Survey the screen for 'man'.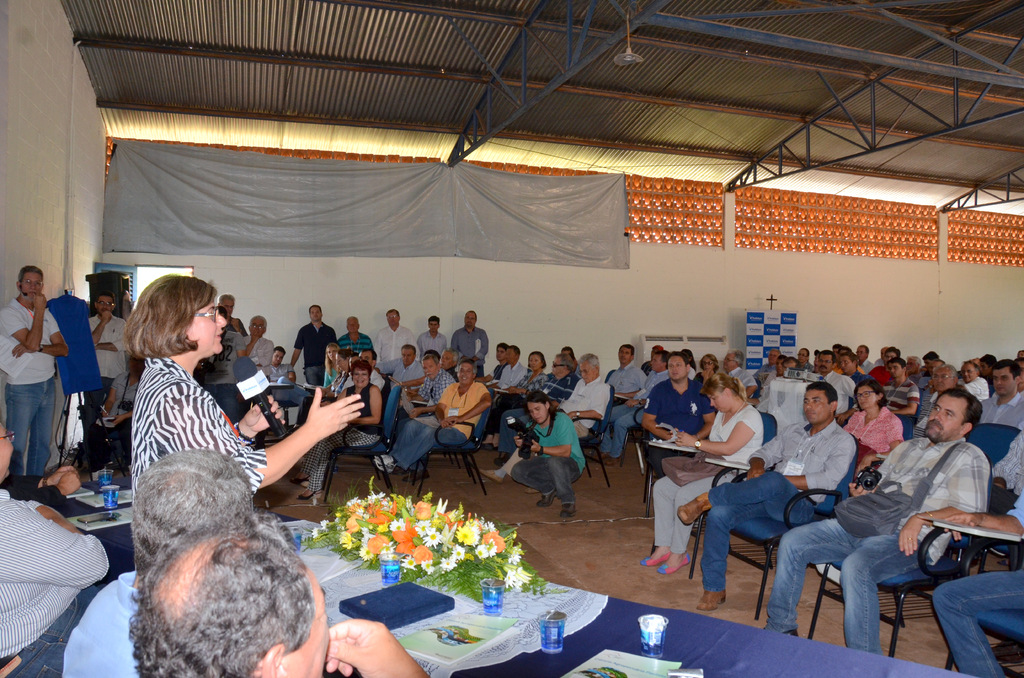
Survey found: (922,351,938,364).
